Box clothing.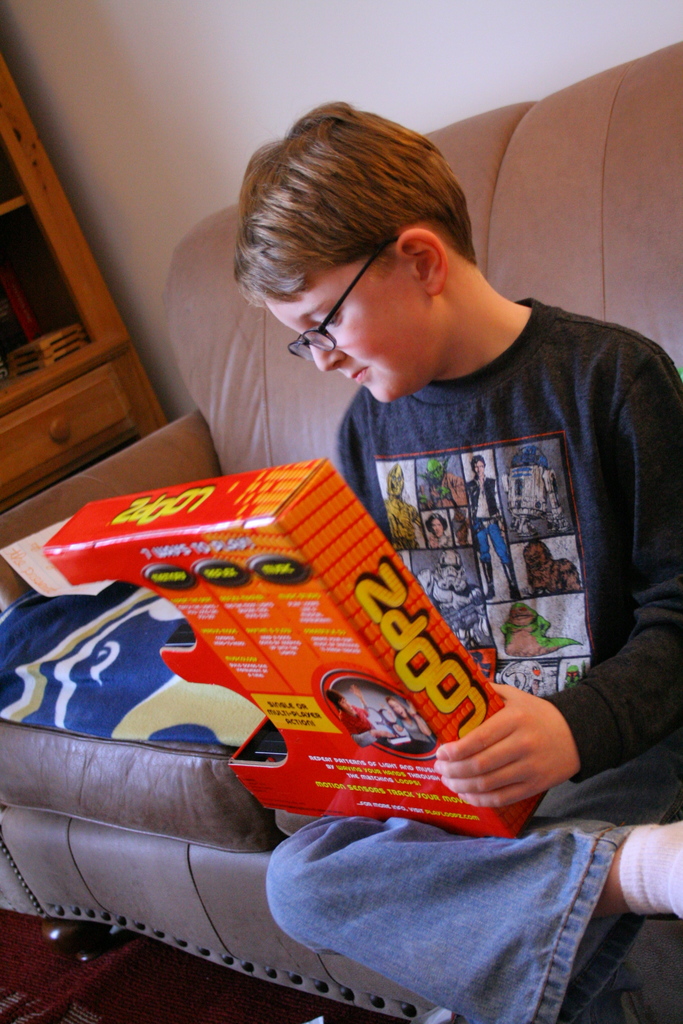
Rect(259, 304, 682, 1023).
